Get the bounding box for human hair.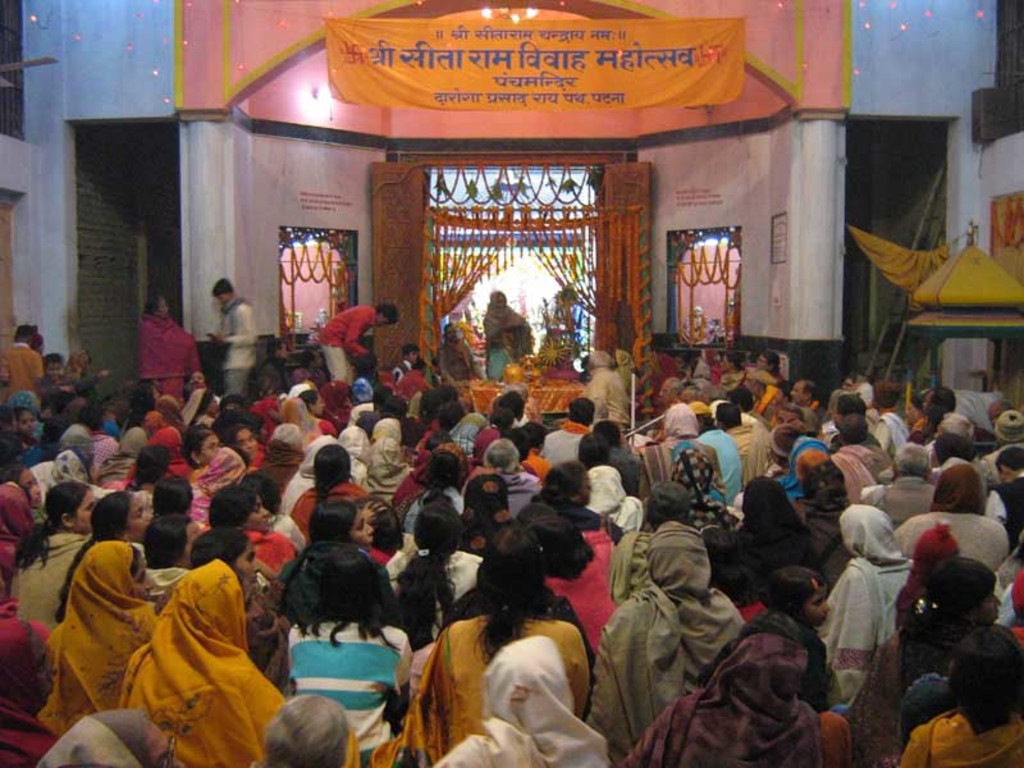
rect(699, 608, 805, 685).
